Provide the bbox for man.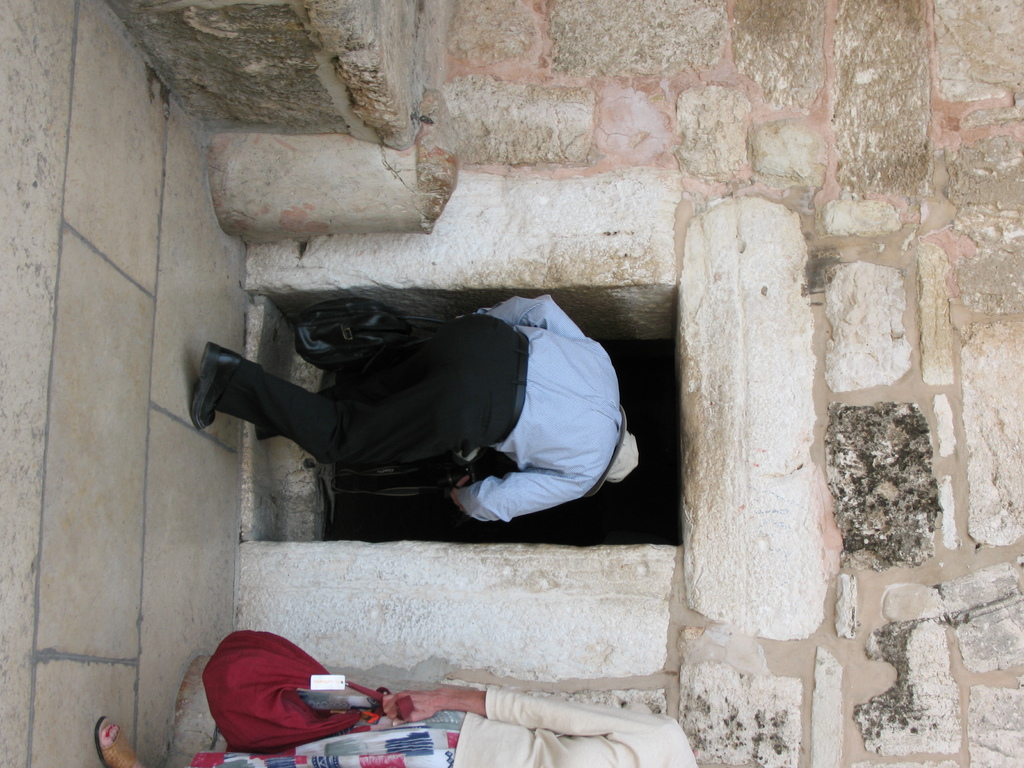
region(195, 289, 659, 574).
